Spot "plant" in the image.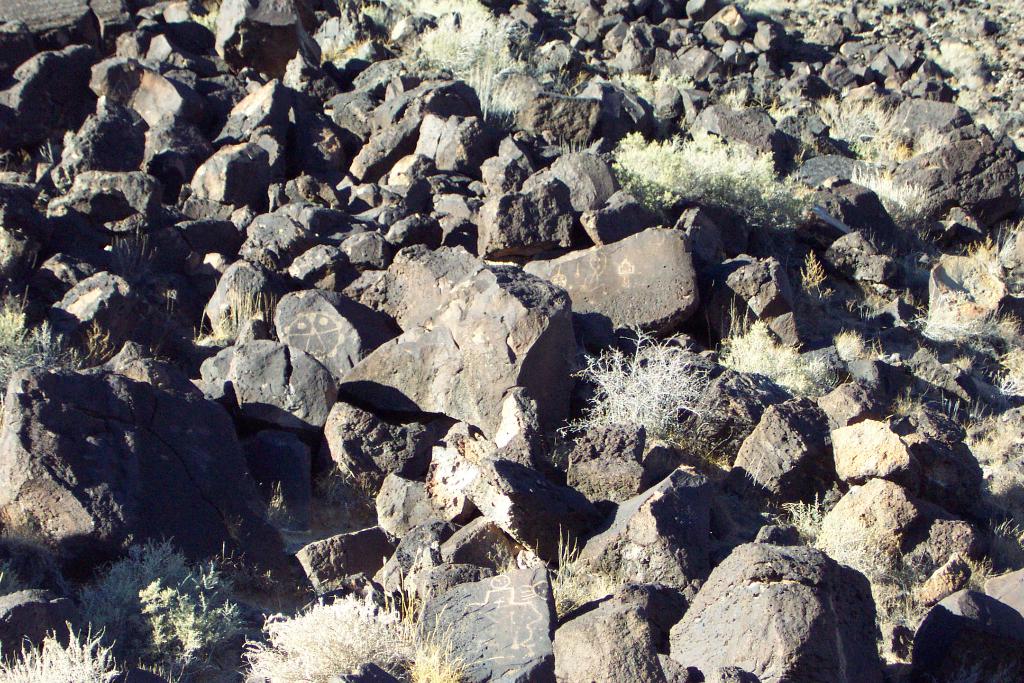
"plant" found at [x1=714, y1=286, x2=845, y2=404].
